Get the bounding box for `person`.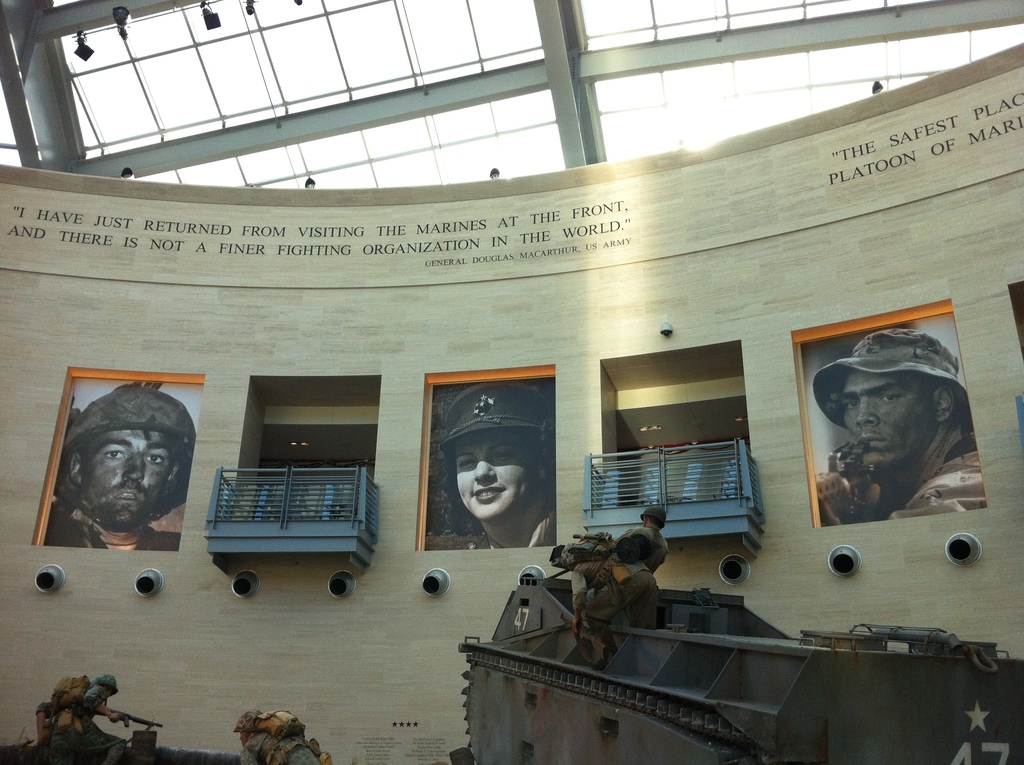
{"x1": 48, "y1": 671, "x2": 130, "y2": 761}.
